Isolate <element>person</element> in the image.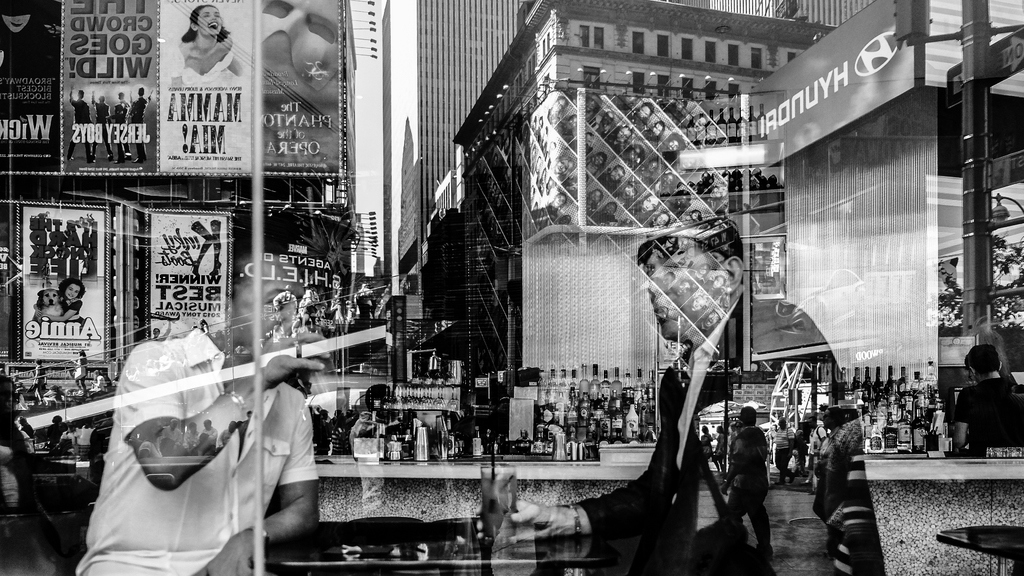
Isolated region: locate(956, 352, 1023, 454).
